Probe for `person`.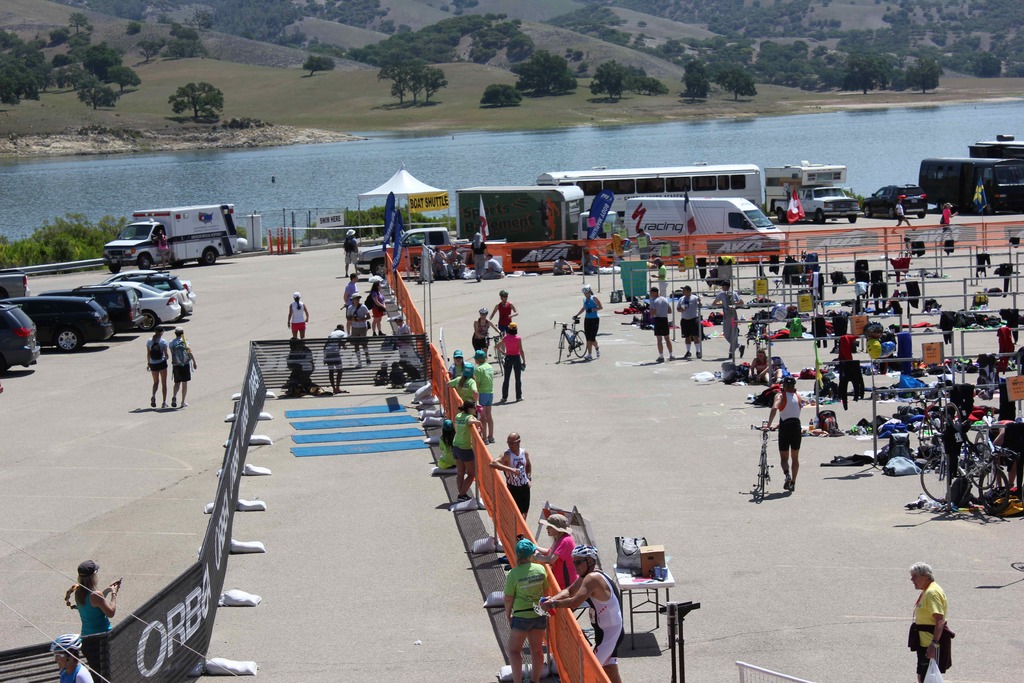
Probe result: 385 361 406 390.
